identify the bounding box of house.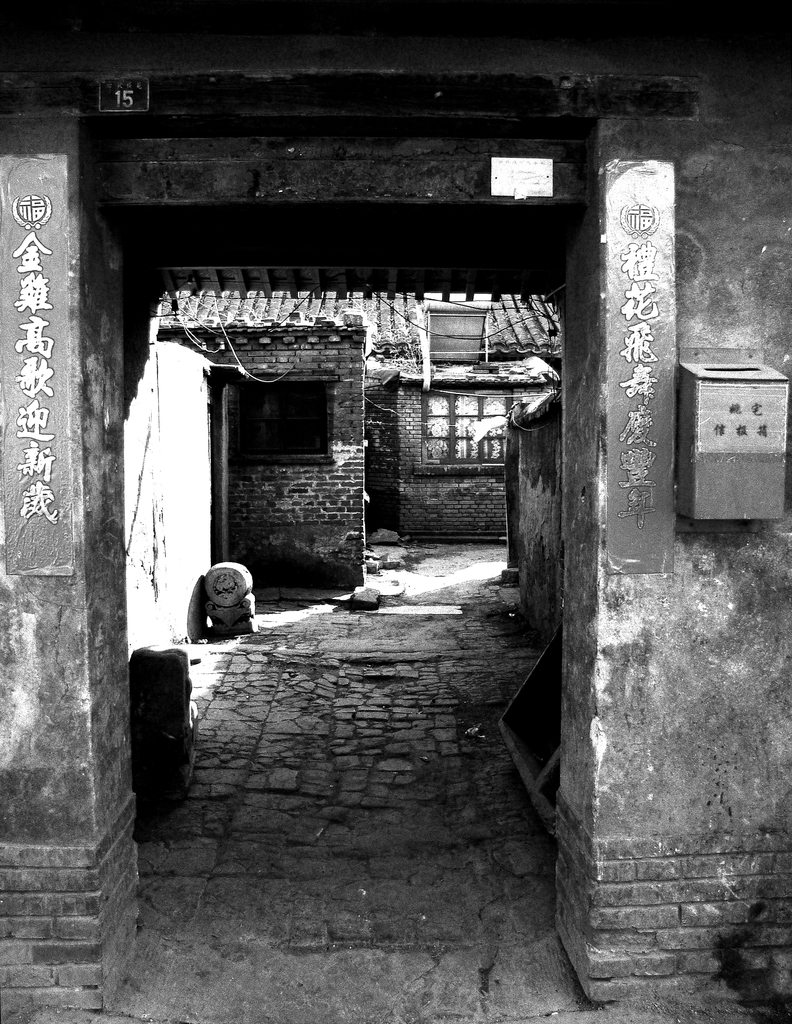
BBox(147, 301, 560, 600).
